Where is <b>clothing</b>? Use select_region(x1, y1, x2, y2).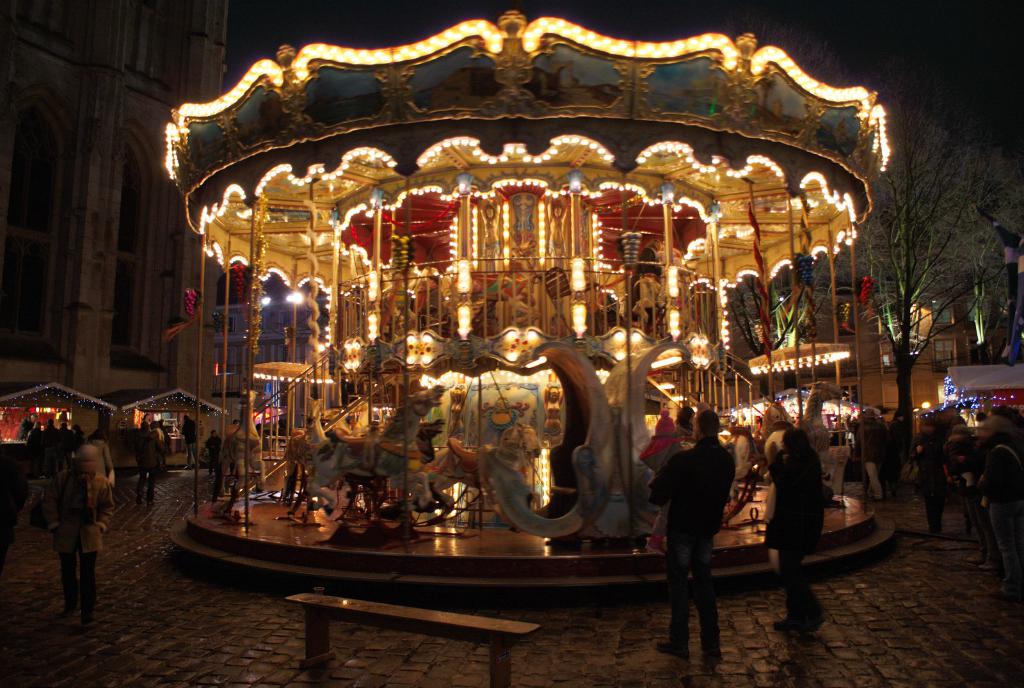
select_region(985, 432, 1023, 586).
